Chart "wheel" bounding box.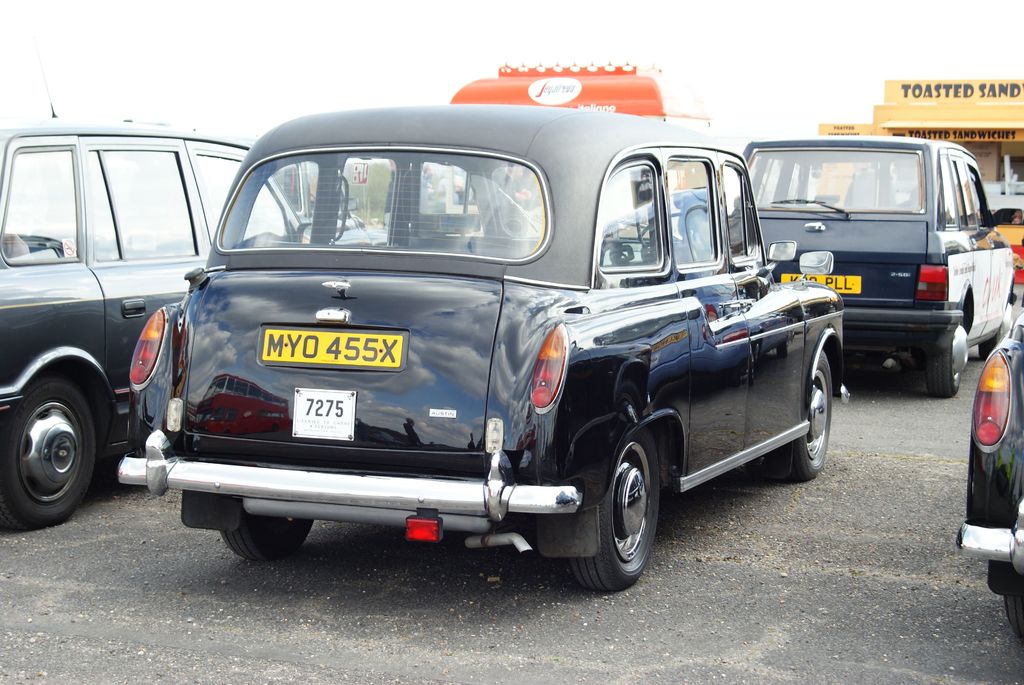
Charted: BBox(0, 375, 95, 531).
